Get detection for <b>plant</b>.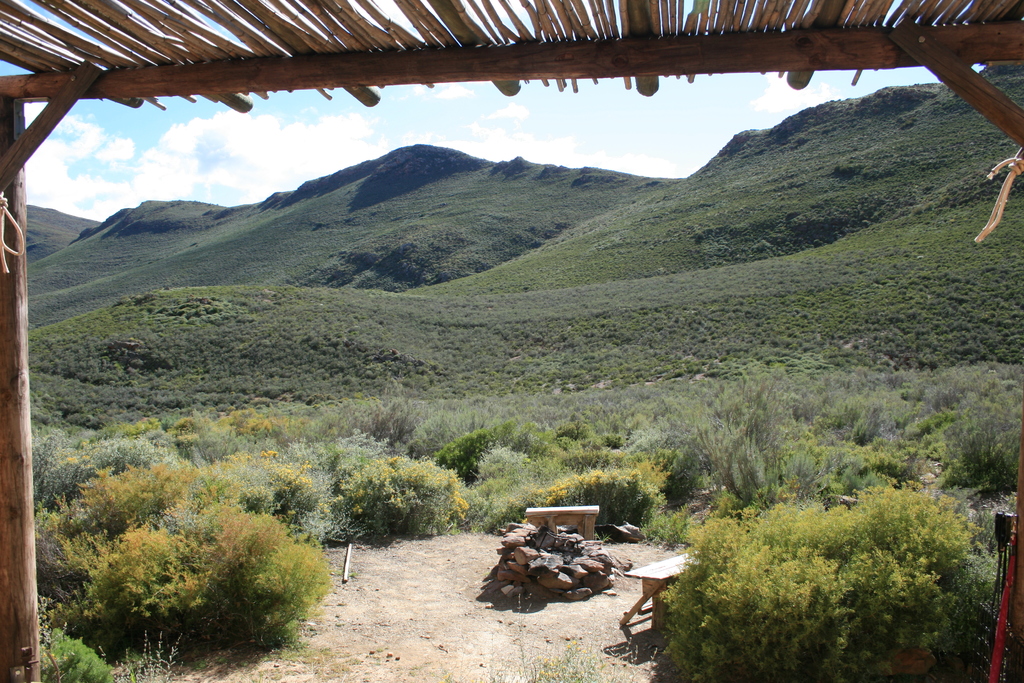
Detection: [x1=432, y1=415, x2=499, y2=486].
